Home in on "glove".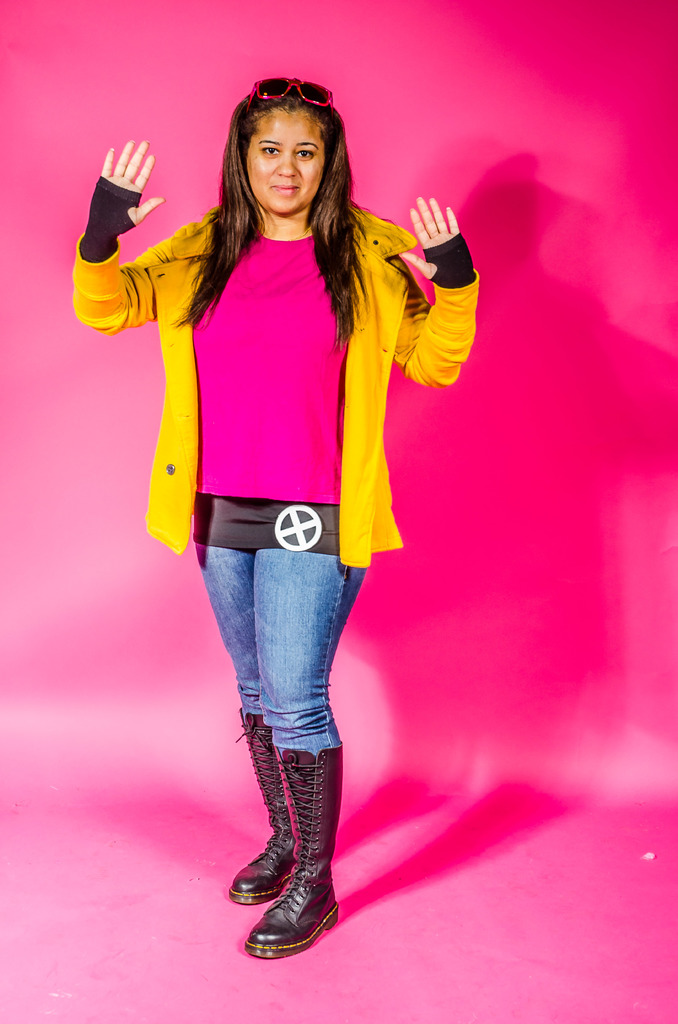
Homed in at select_region(77, 176, 149, 265).
